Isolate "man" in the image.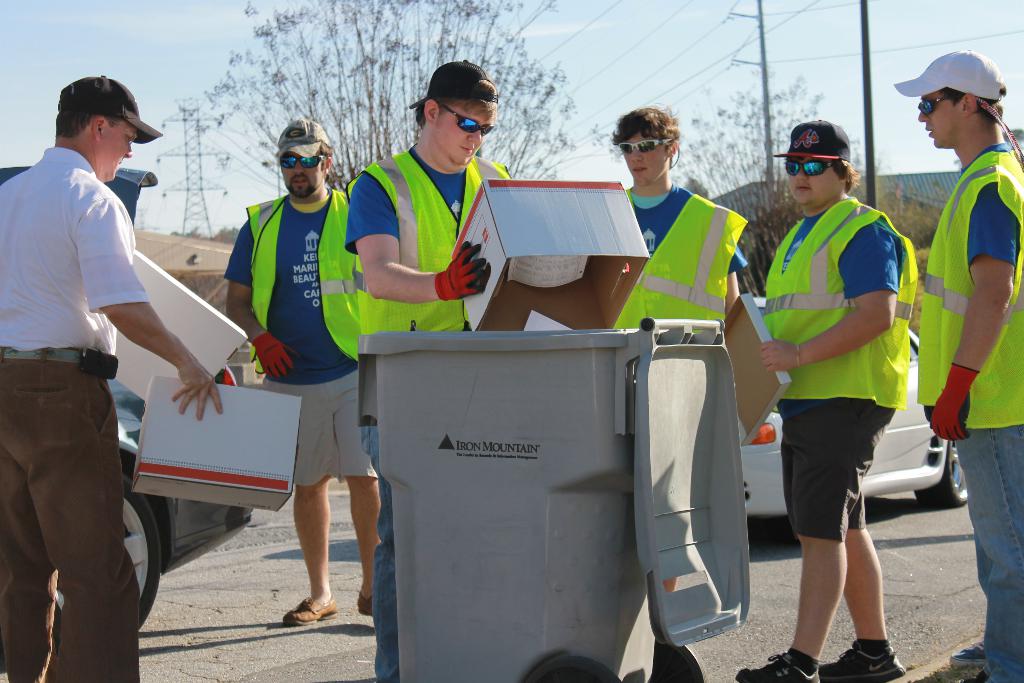
Isolated region: locate(7, 69, 218, 625).
